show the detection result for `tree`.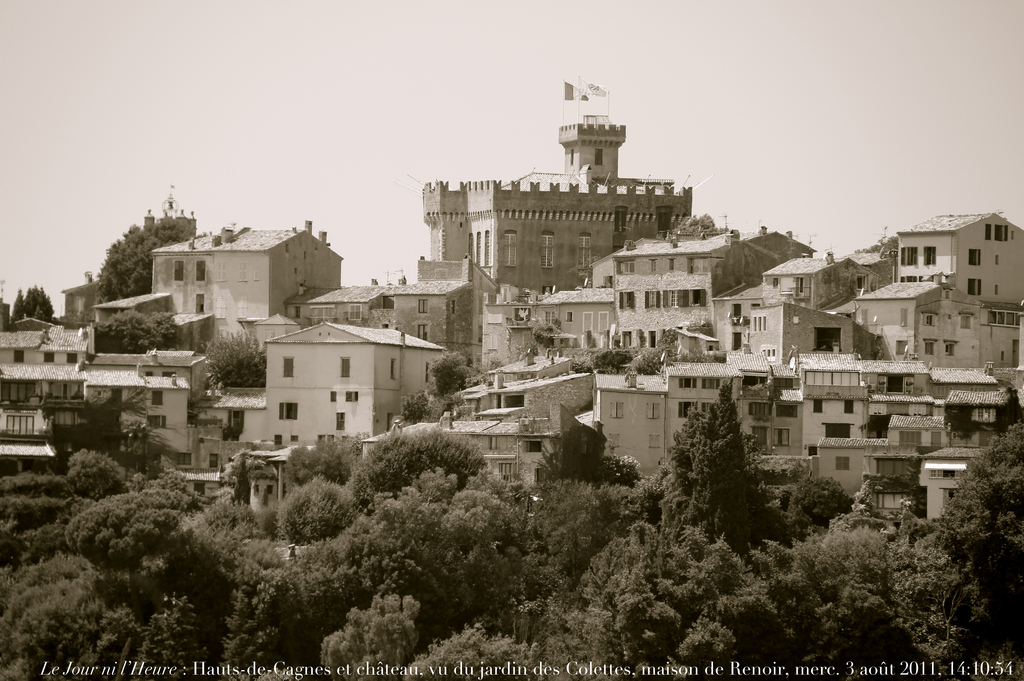
select_region(197, 326, 269, 386).
